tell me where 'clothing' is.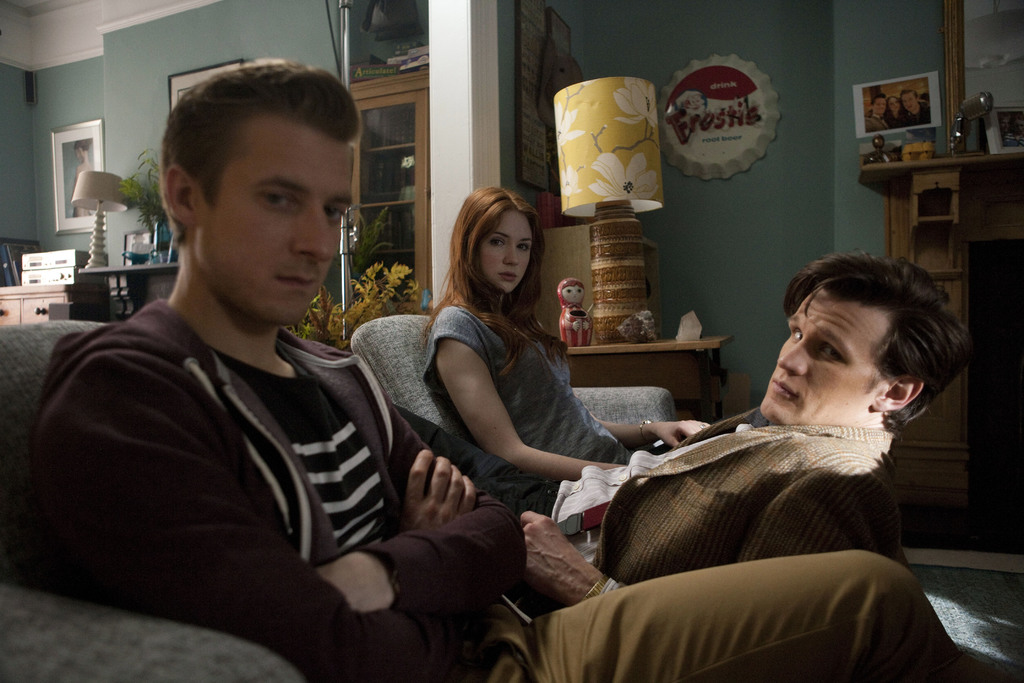
'clothing' is at x1=58 y1=206 x2=457 y2=681.
